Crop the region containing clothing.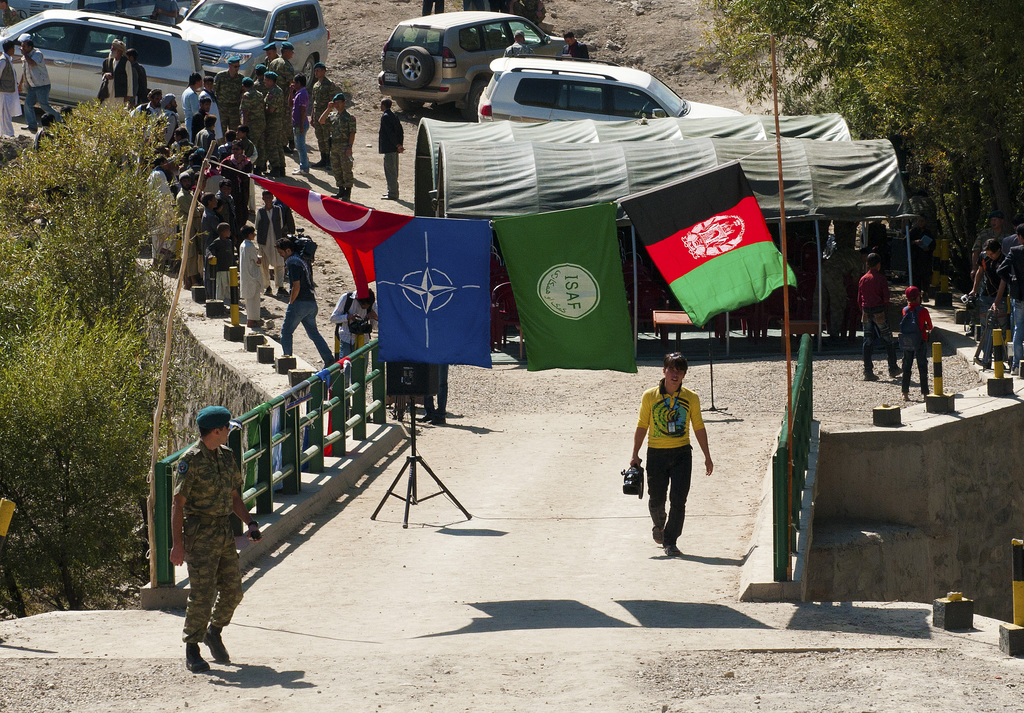
Crop region: <bbox>279, 232, 330, 347</bbox>.
